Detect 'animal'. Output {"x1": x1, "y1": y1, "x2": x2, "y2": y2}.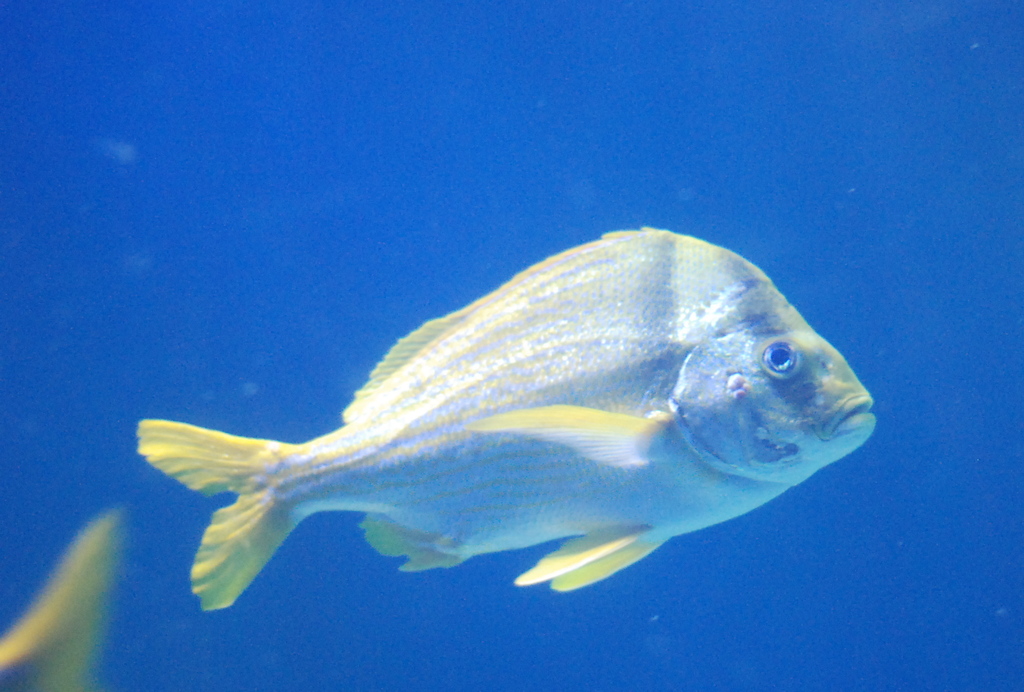
{"x1": 134, "y1": 225, "x2": 876, "y2": 613}.
